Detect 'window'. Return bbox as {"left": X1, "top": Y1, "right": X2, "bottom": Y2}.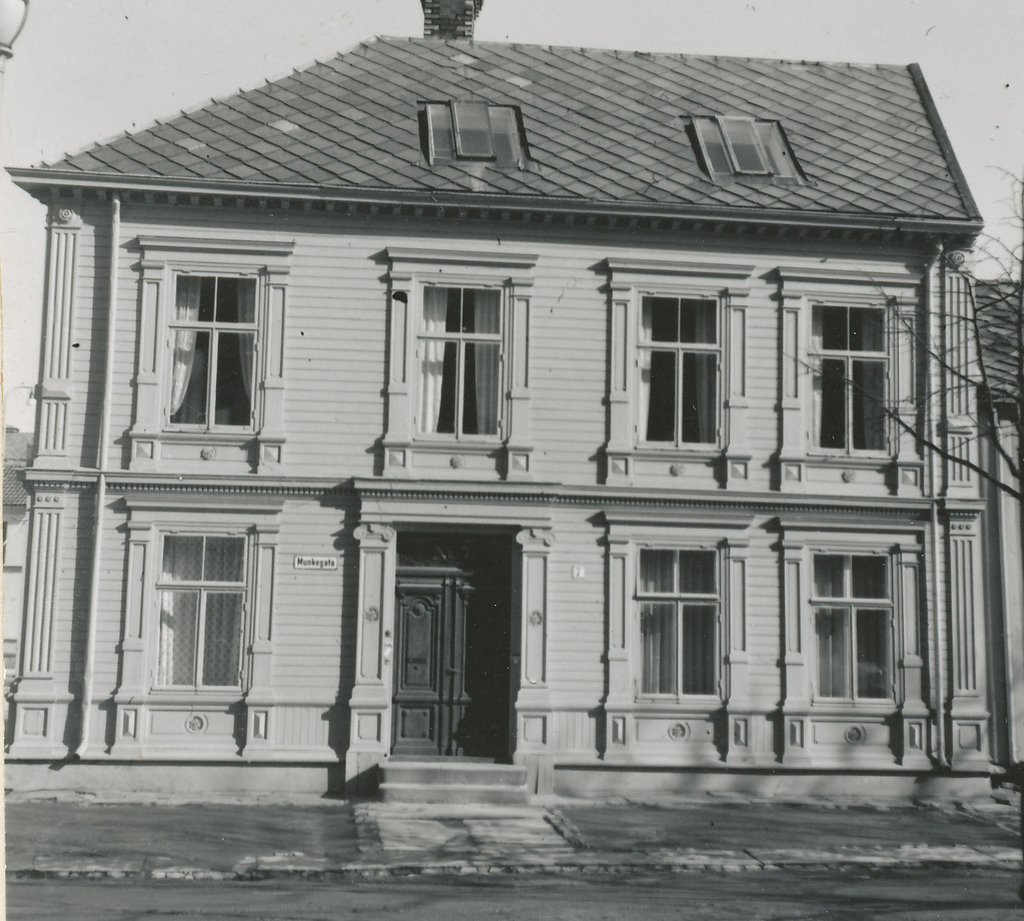
{"left": 372, "top": 245, "right": 545, "bottom": 449}.
